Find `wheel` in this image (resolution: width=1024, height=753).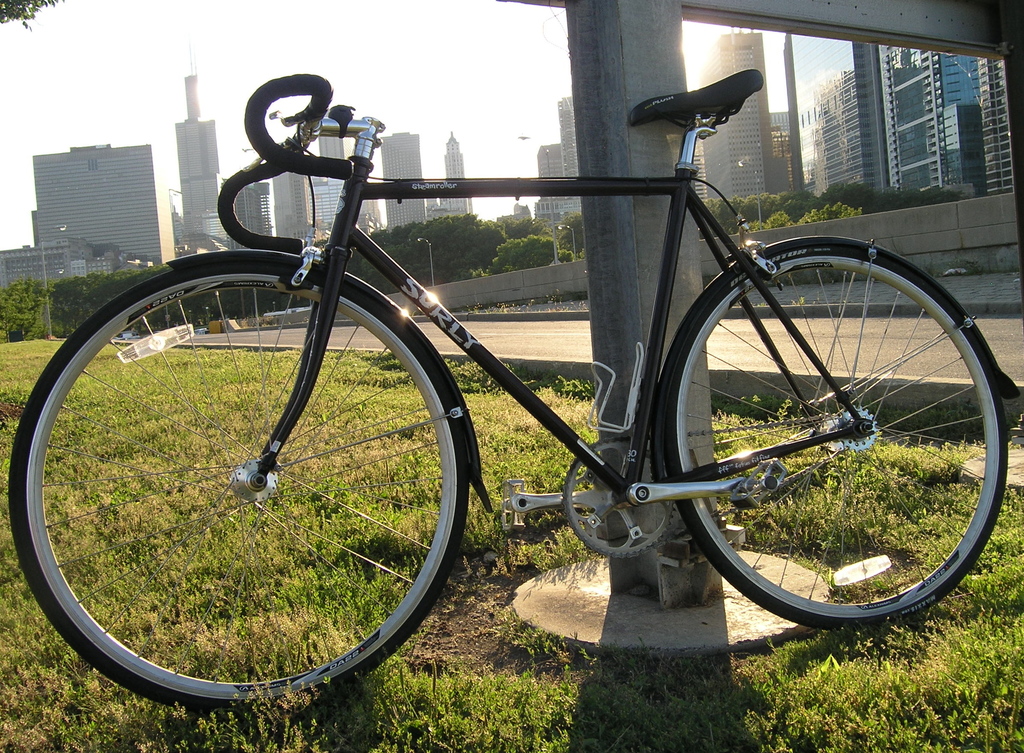
crop(28, 261, 477, 687).
